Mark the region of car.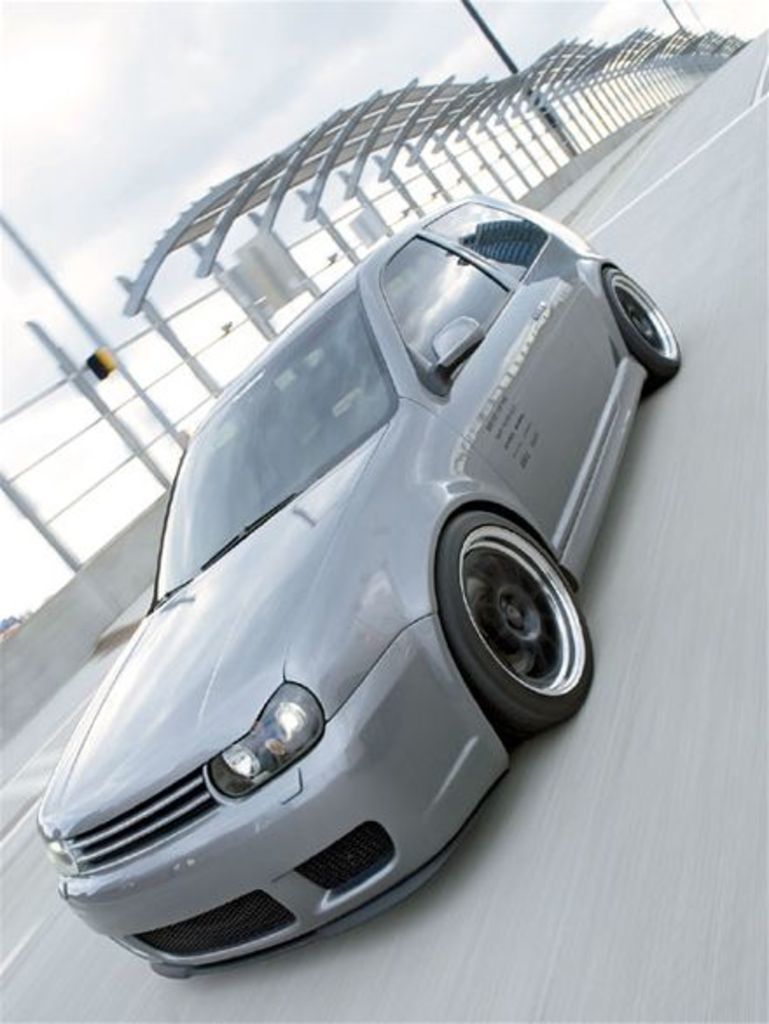
Region: region(26, 0, 669, 1023).
